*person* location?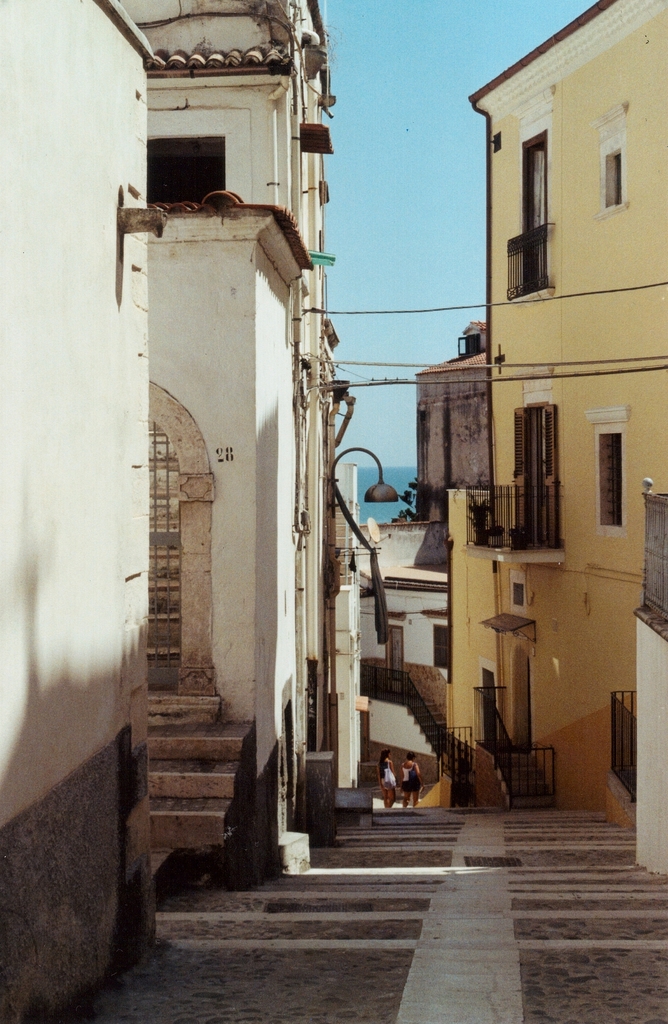
402, 753, 423, 806
